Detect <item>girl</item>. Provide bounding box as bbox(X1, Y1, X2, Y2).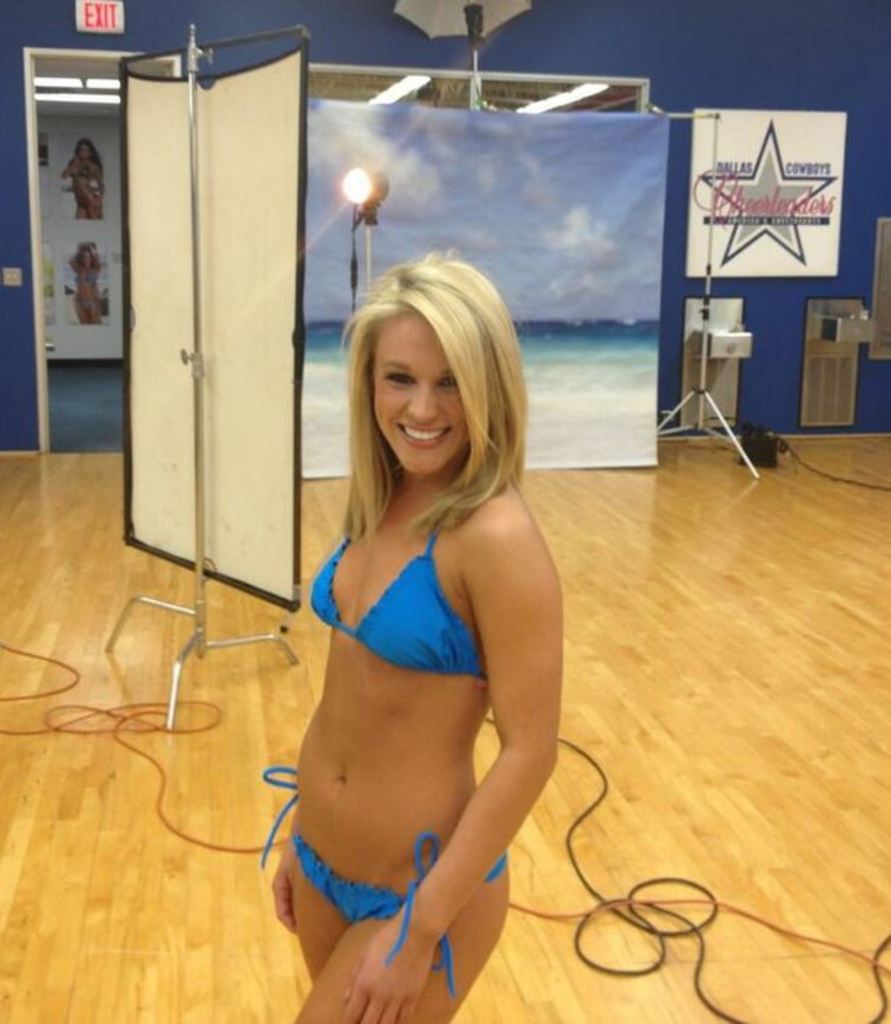
bbox(290, 246, 556, 1023).
